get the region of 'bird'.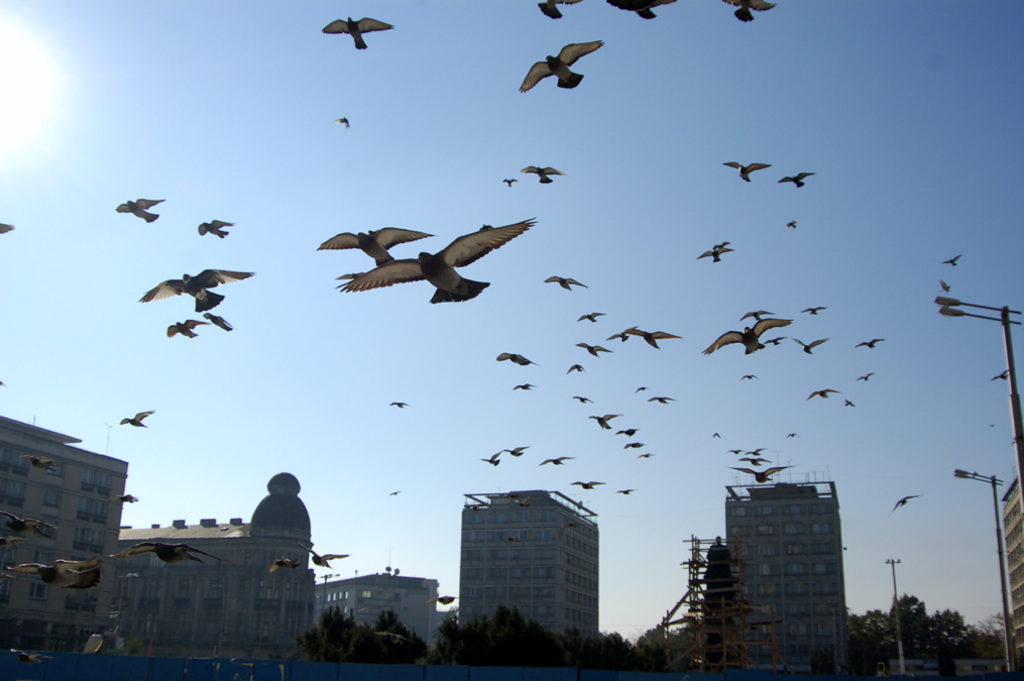
783:424:801:440.
